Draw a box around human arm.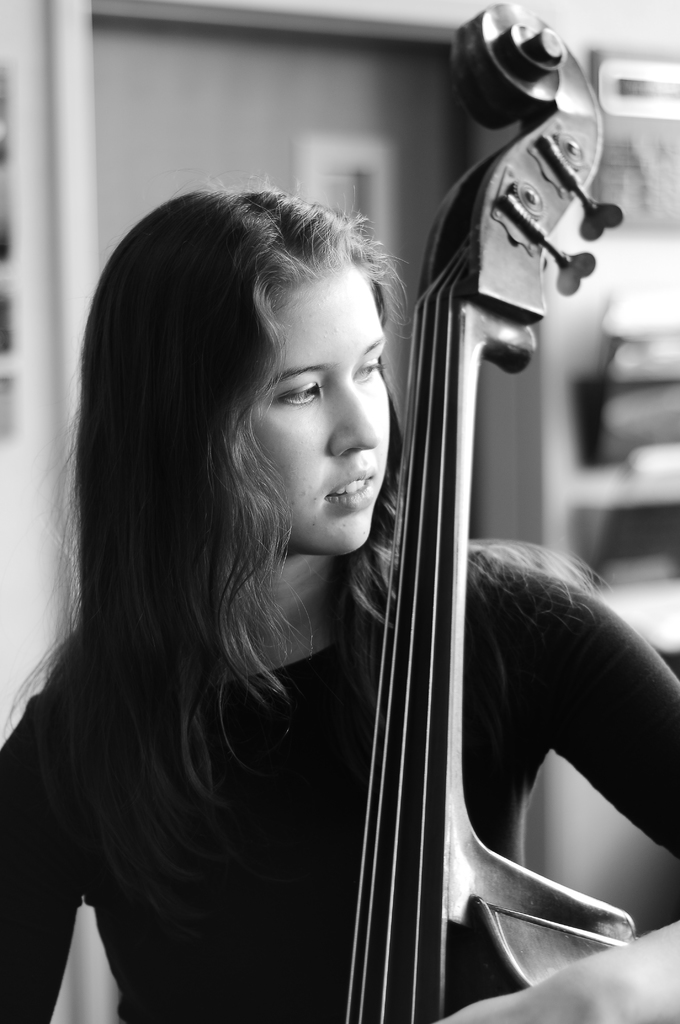
0 700 86 1022.
